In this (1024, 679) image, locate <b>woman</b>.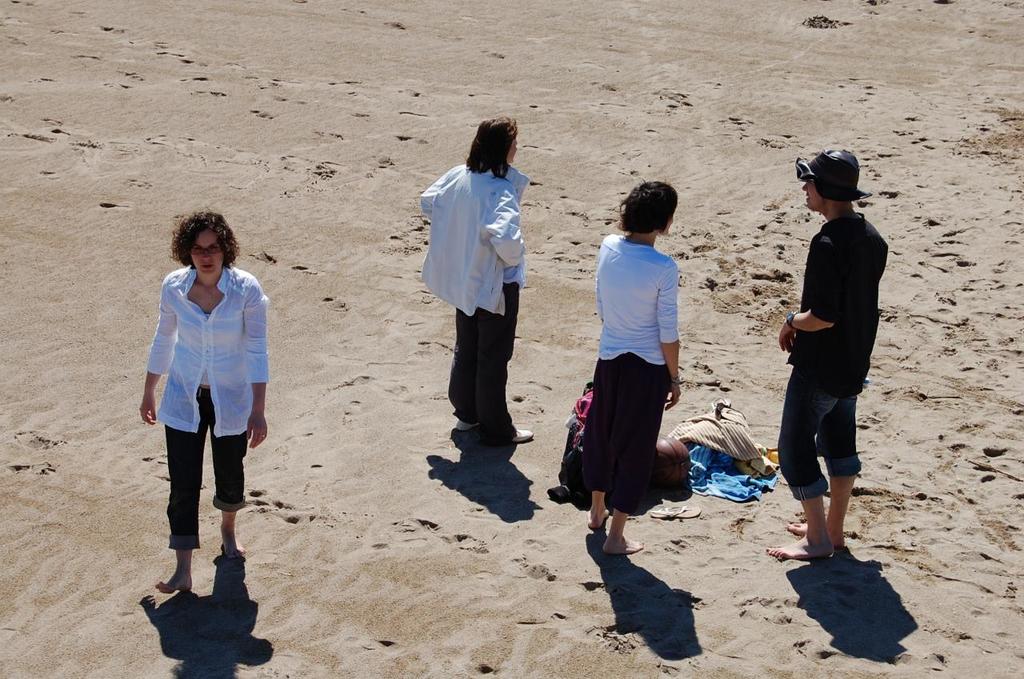
Bounding box: detection(582, 176, 679, 554).
